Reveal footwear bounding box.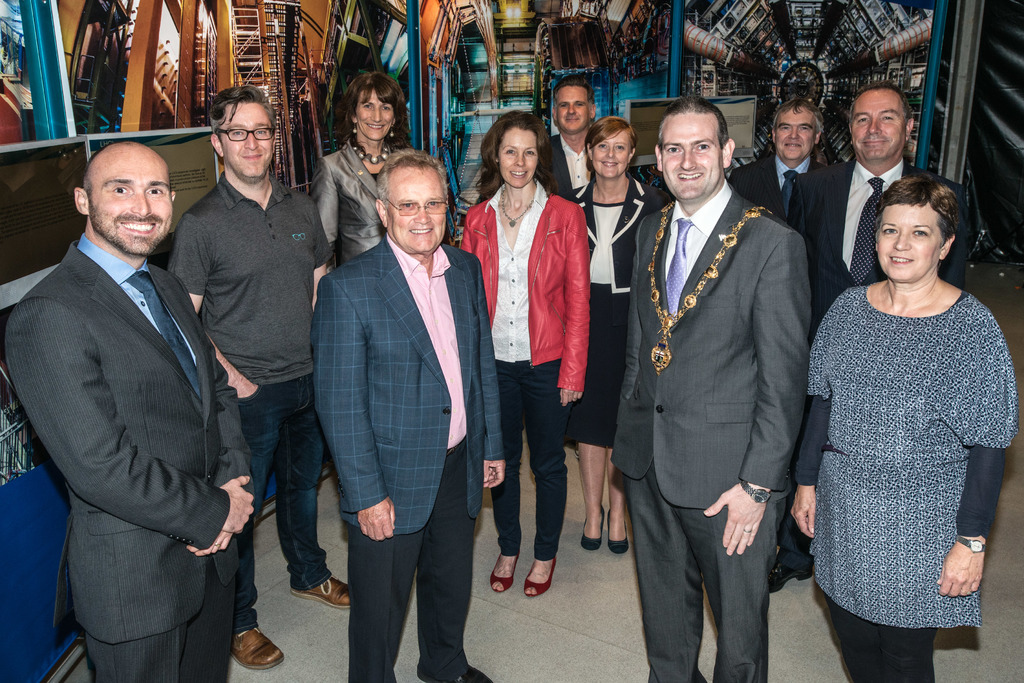
Revealed: pyautogui.locateOnScreen(770, 557, 813, 589).
